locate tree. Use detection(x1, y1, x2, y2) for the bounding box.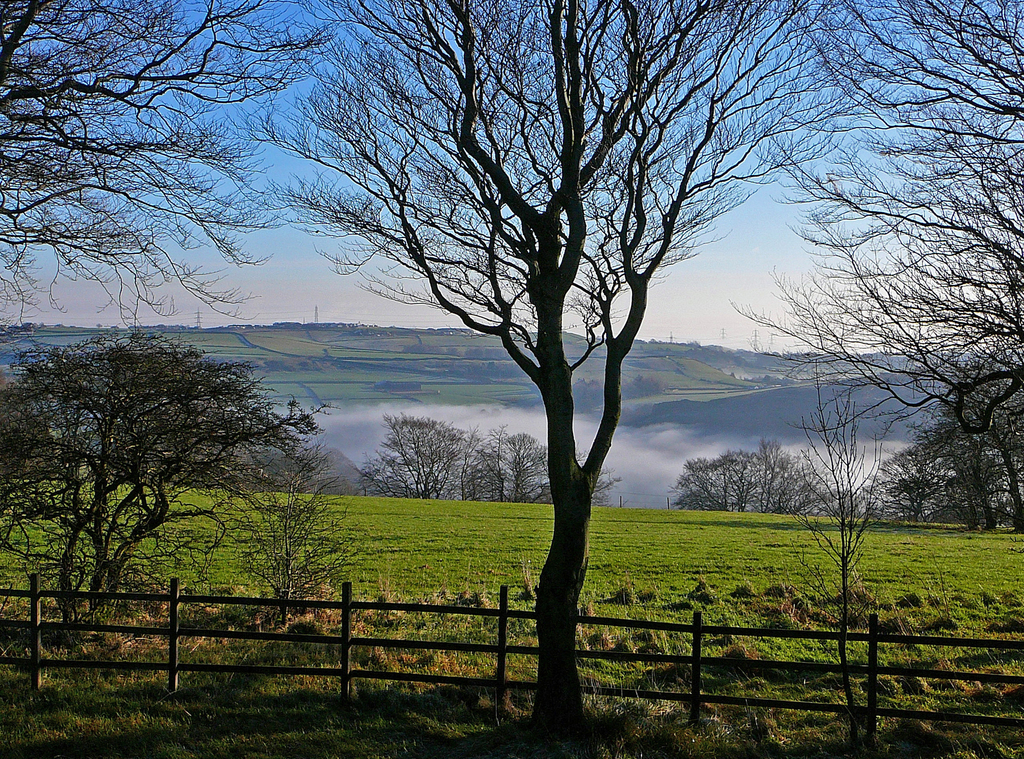
detection(726, 0, 1023, 525).
